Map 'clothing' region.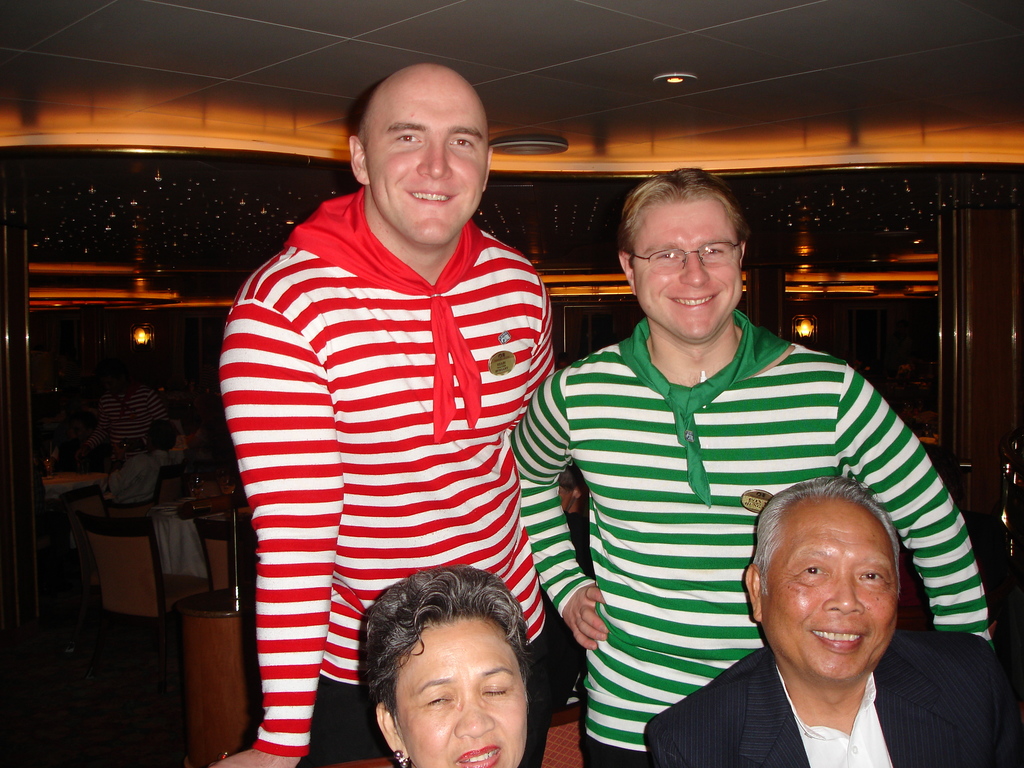
Mapped to 214/175/566/700.
